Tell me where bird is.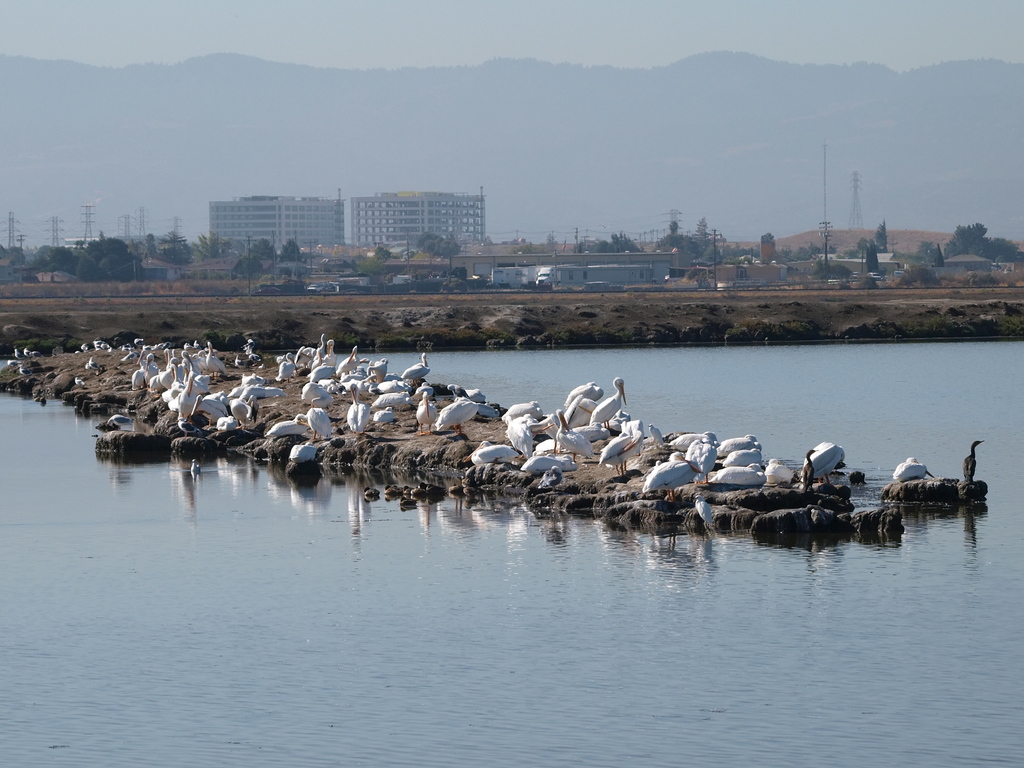
bird is at [left=387, top=486, right=401, bottom=498].
